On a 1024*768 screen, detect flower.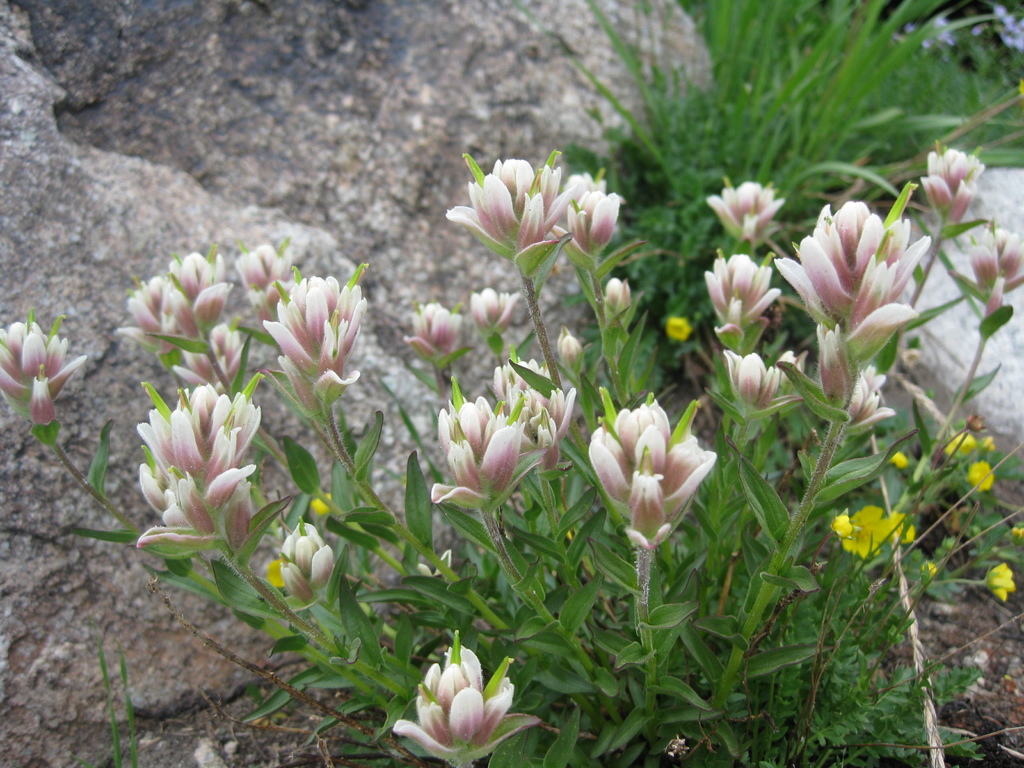
select_region(117, 249, 255, 412).
